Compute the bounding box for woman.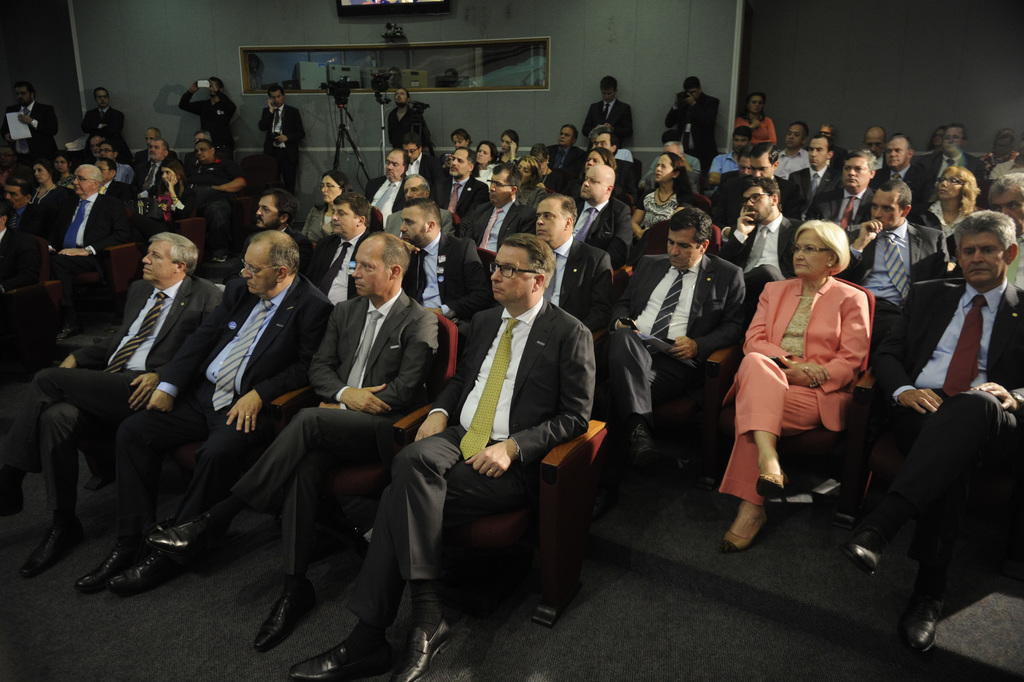
450 128 474 162.
